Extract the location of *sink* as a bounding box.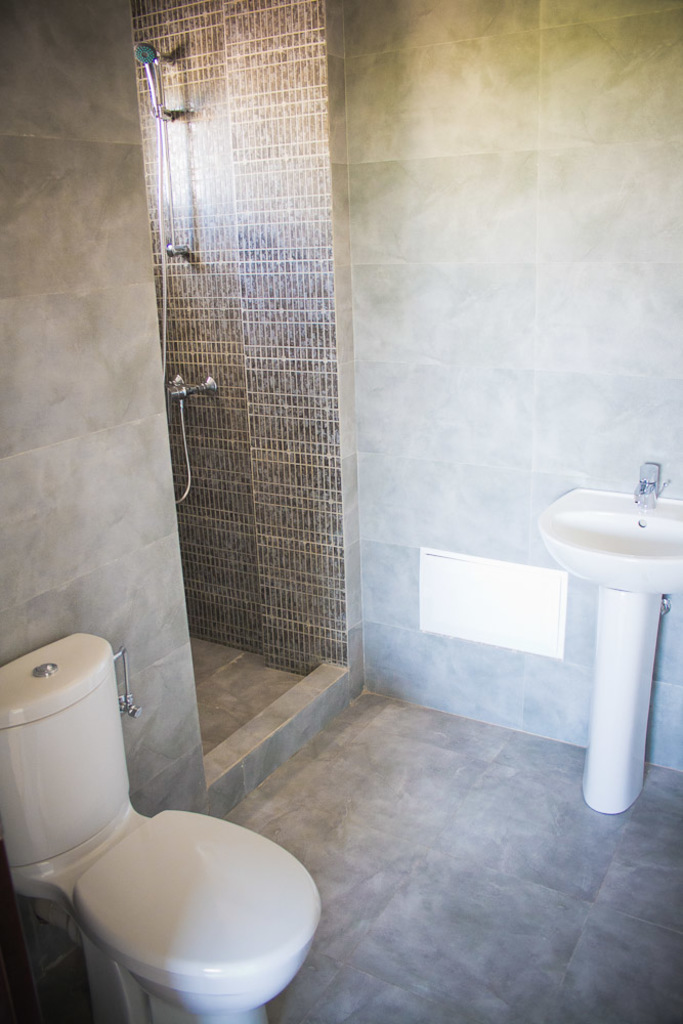
545,466,682,793.
